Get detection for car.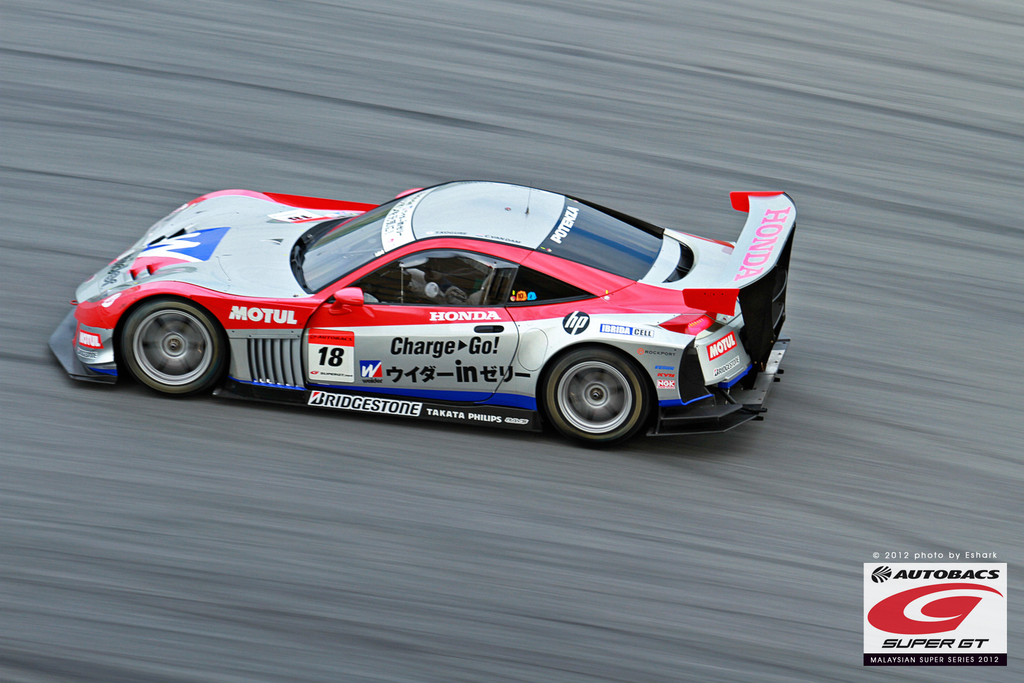
Detection: left=8, top=189, right=778, bottom=448.
